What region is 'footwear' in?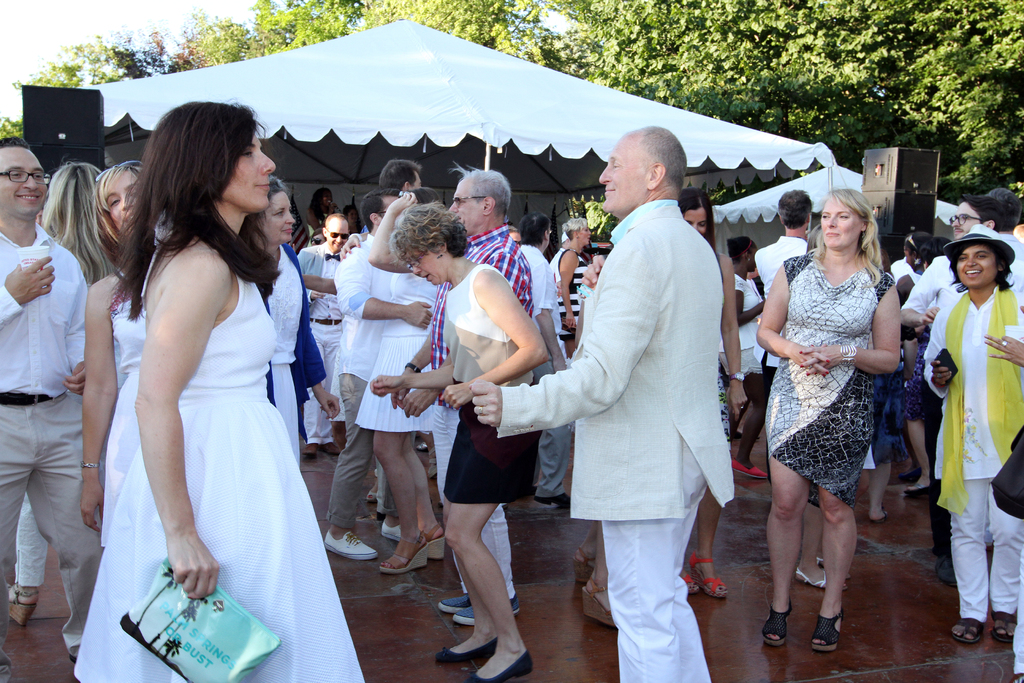
460, 633, 532, 682.
